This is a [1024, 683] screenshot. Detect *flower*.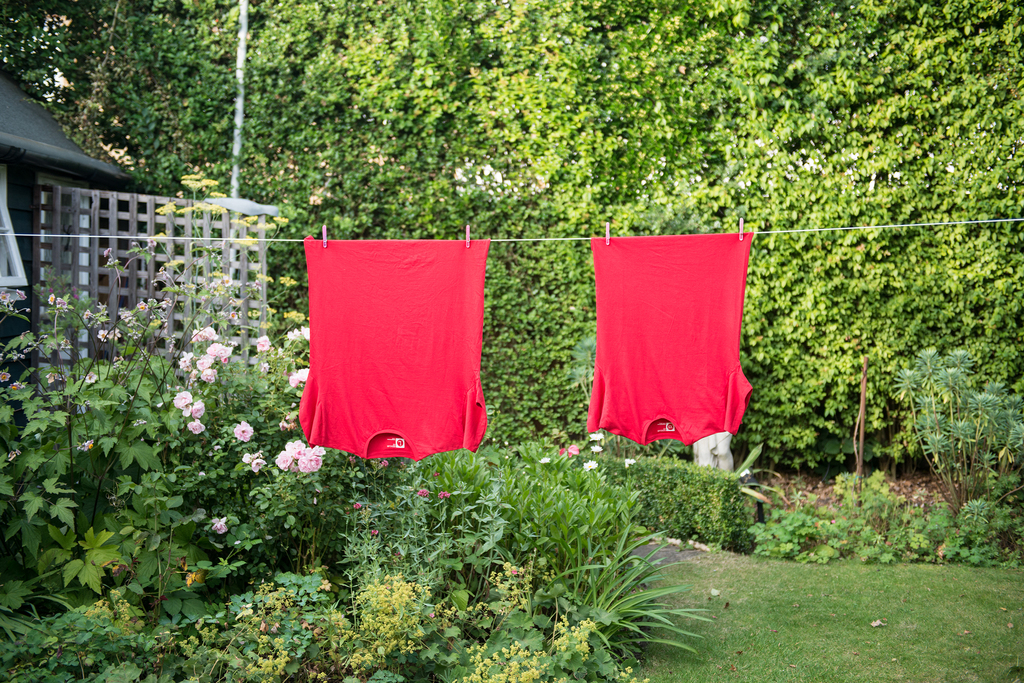
bbox=(209, 341, 229, 364).
